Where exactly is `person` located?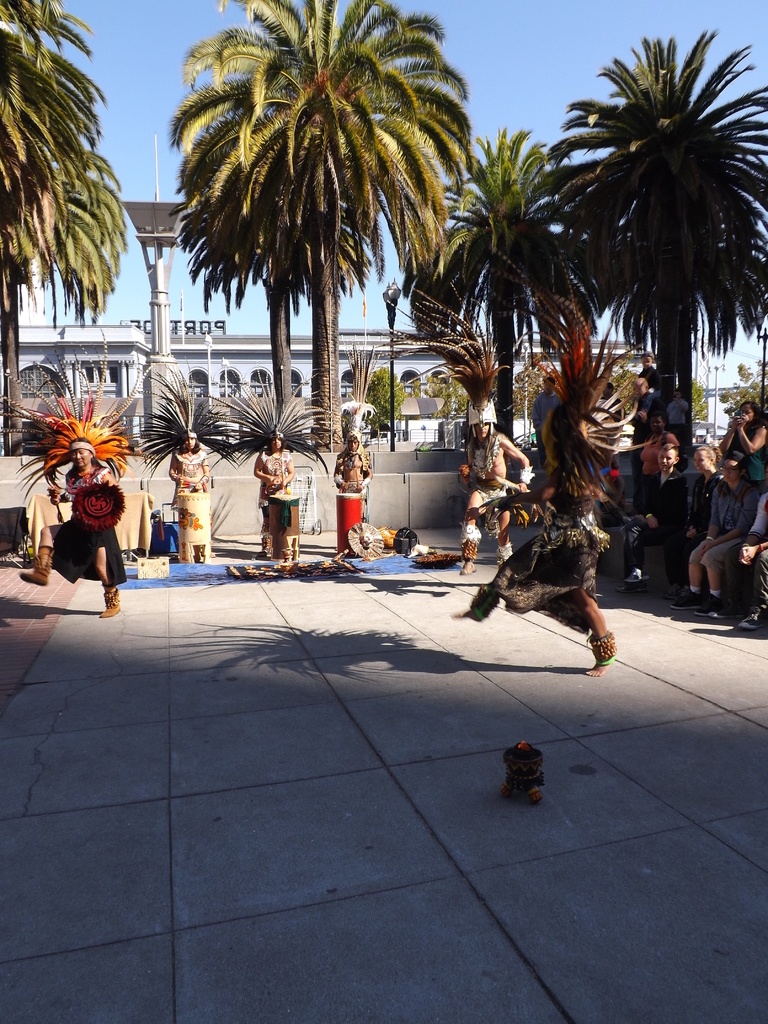
Its bounding box is locate(593, 384, 620, 454).
